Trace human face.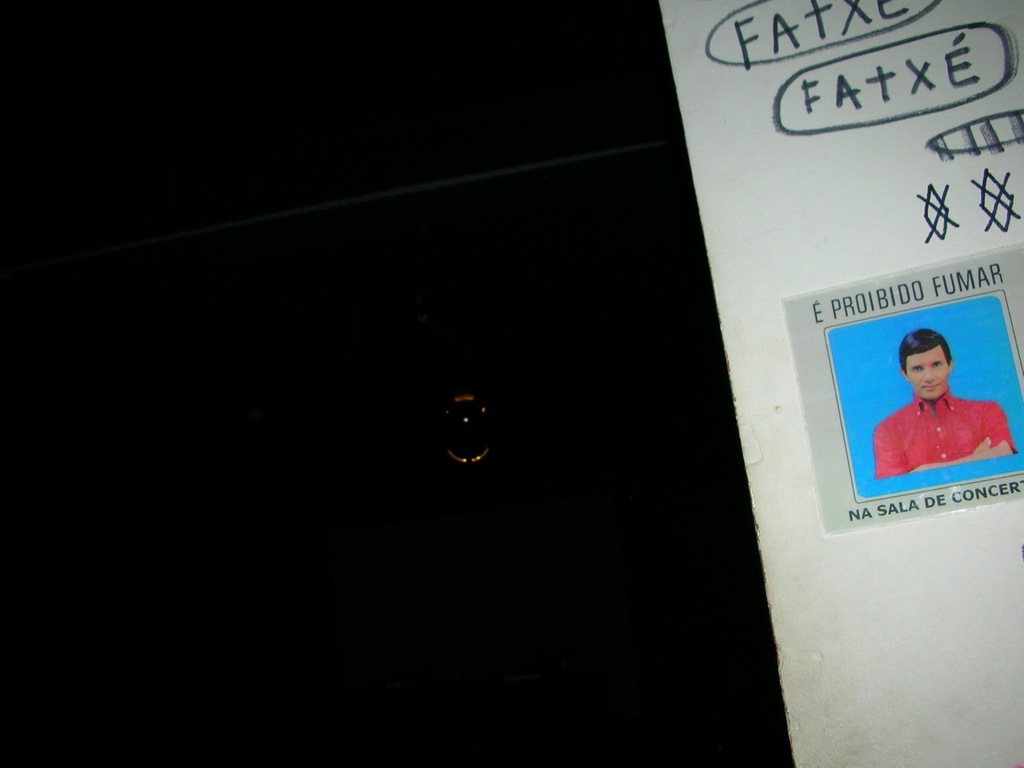
Traced to [x1=902, y1=351, x2=953, y2=403].
